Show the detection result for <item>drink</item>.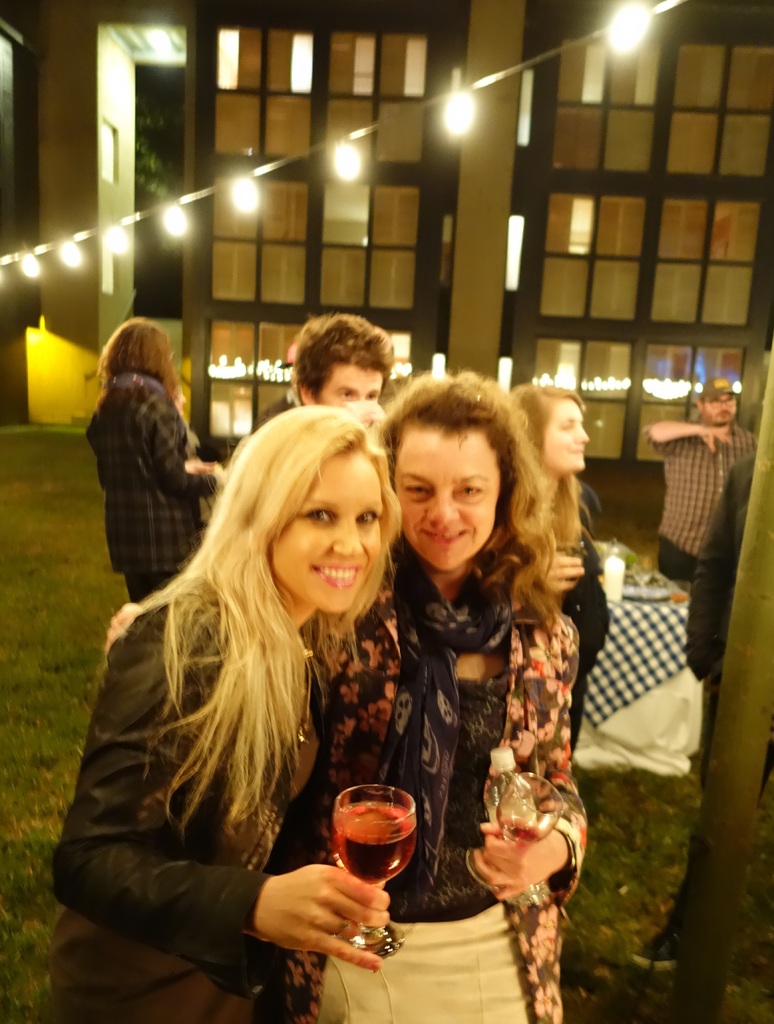
498/772/568/836.
